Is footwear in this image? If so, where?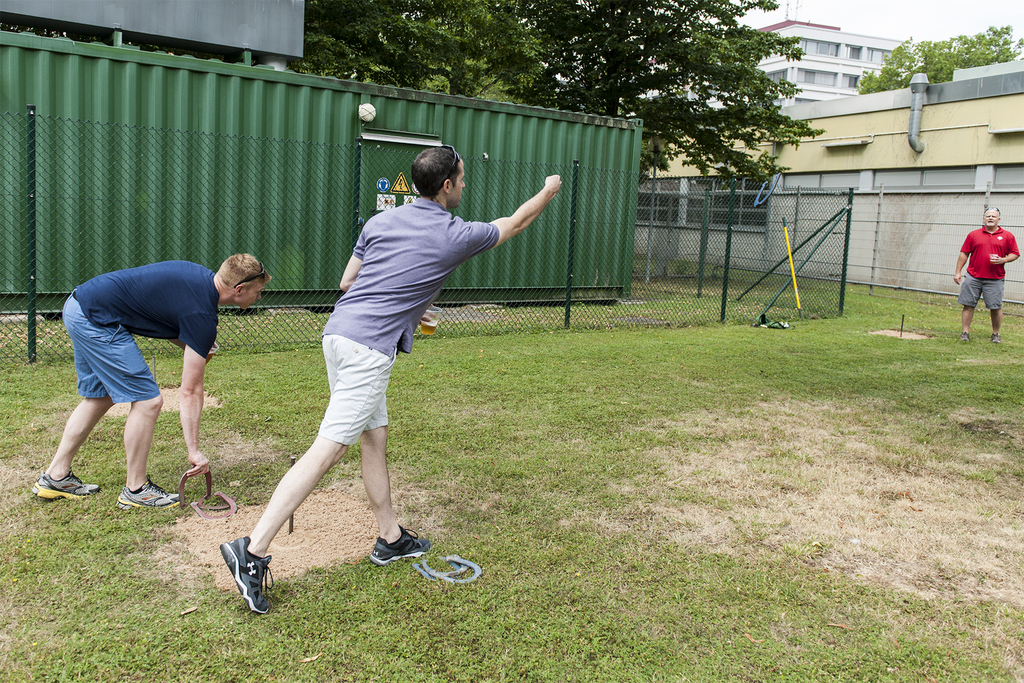
Yes, at l=957, t=327, r=964, b=343.
